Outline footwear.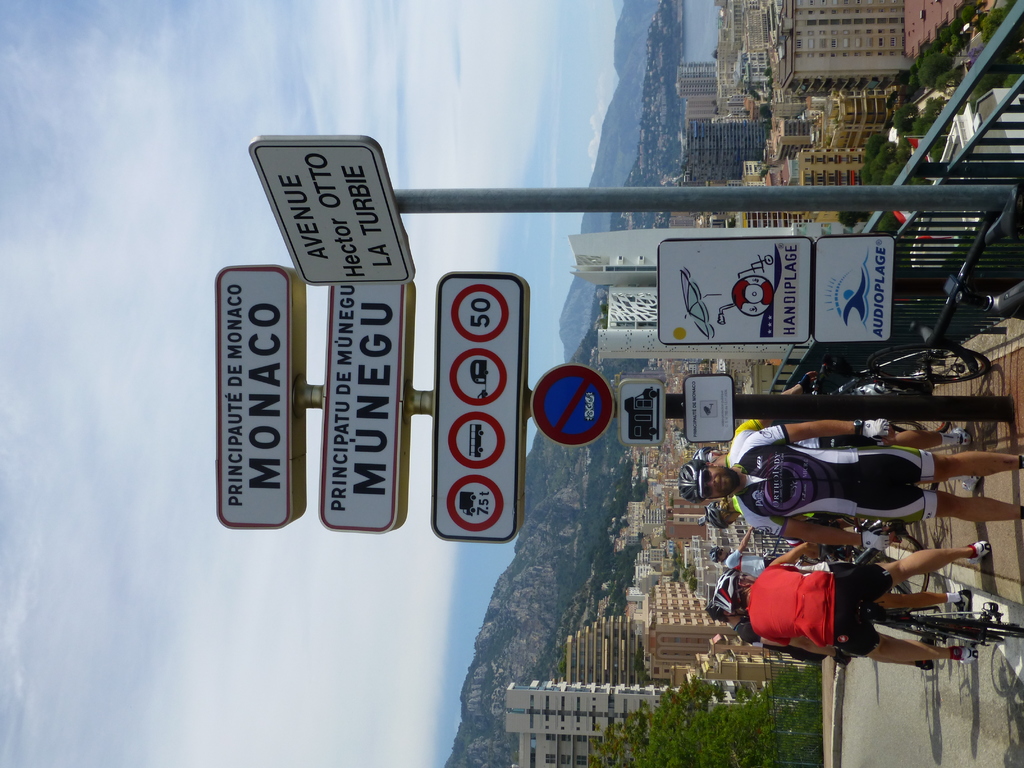
Outline: rect(967, 541, 989, 565).
